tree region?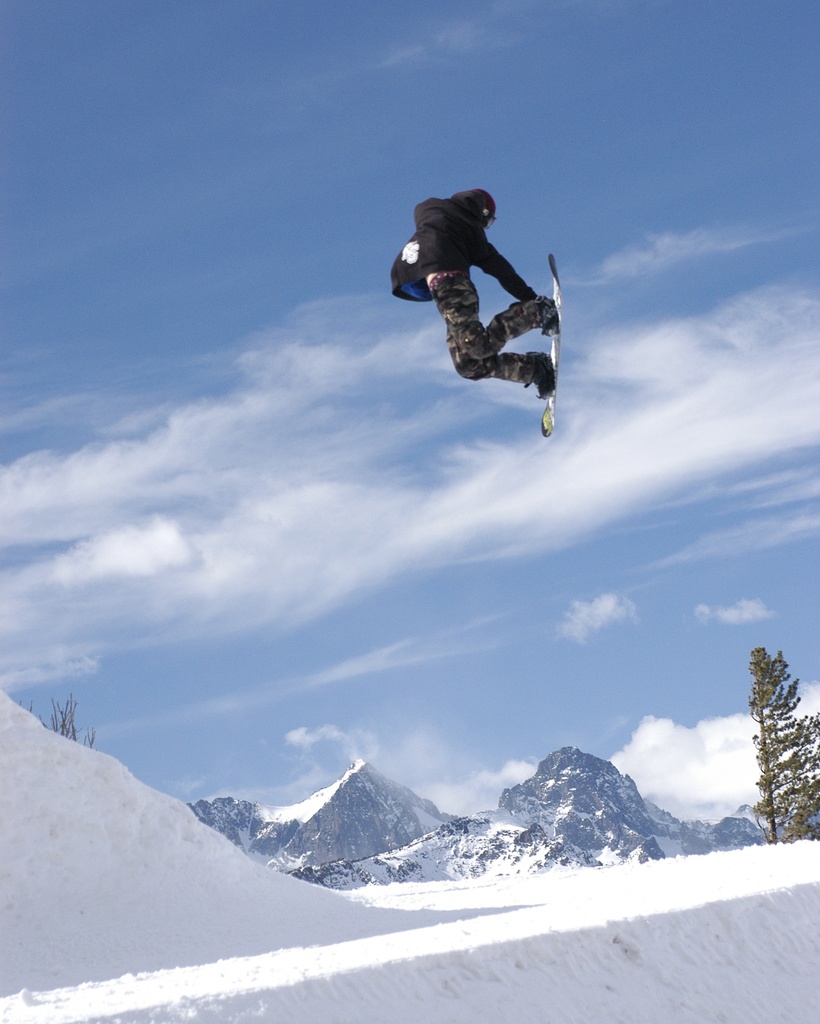
x1=751 y1=653 x2=819 y2=843
